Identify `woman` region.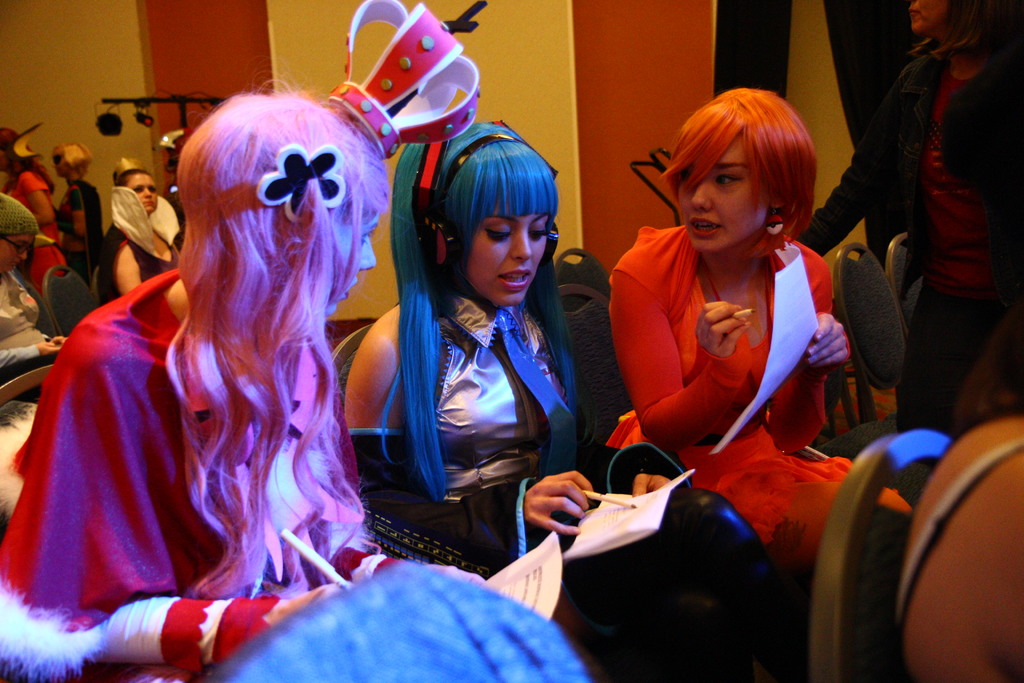
Region: <box>95,158,180,302</box>.
